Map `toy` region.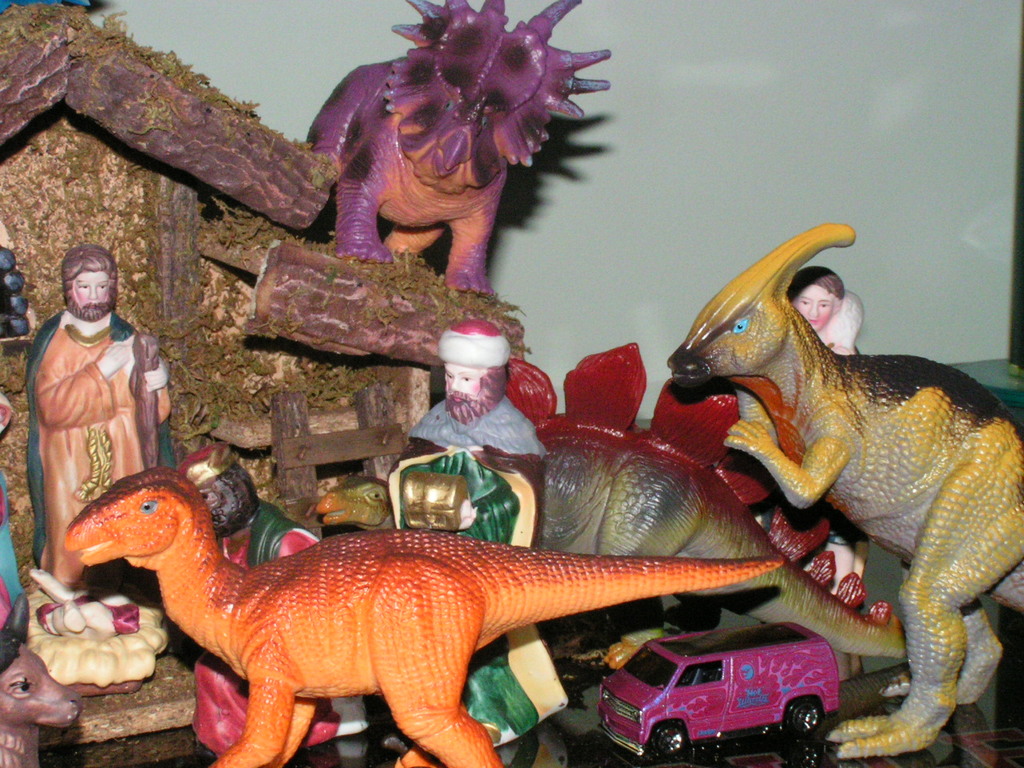
Mapped to 182, 442, 368, 754.
